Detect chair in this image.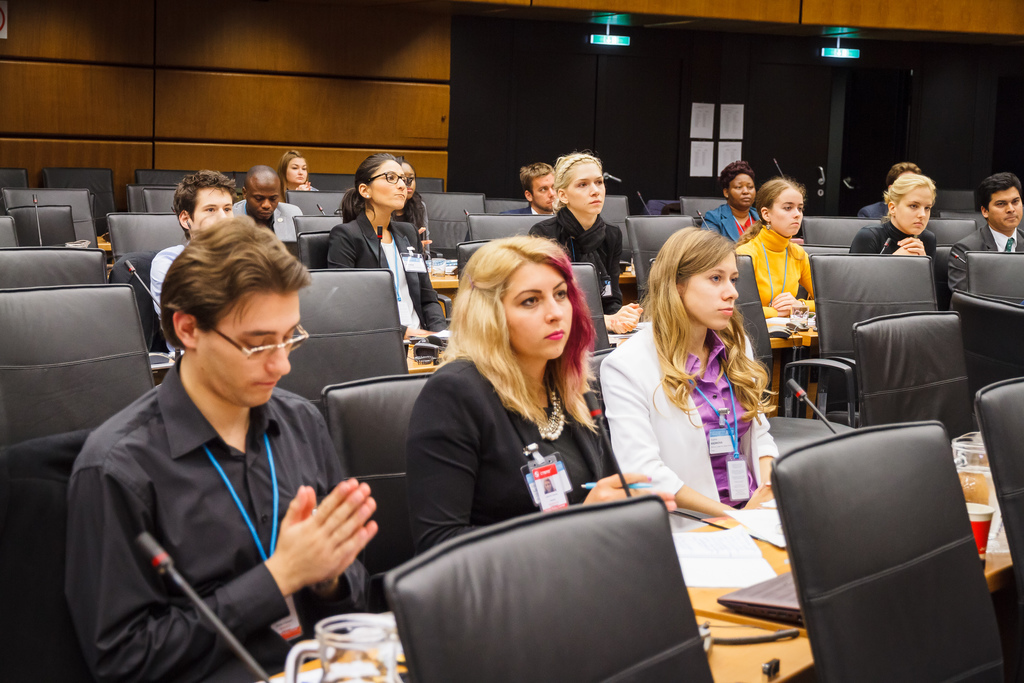
Detection: box=[1018, 212, 1023, 235].
